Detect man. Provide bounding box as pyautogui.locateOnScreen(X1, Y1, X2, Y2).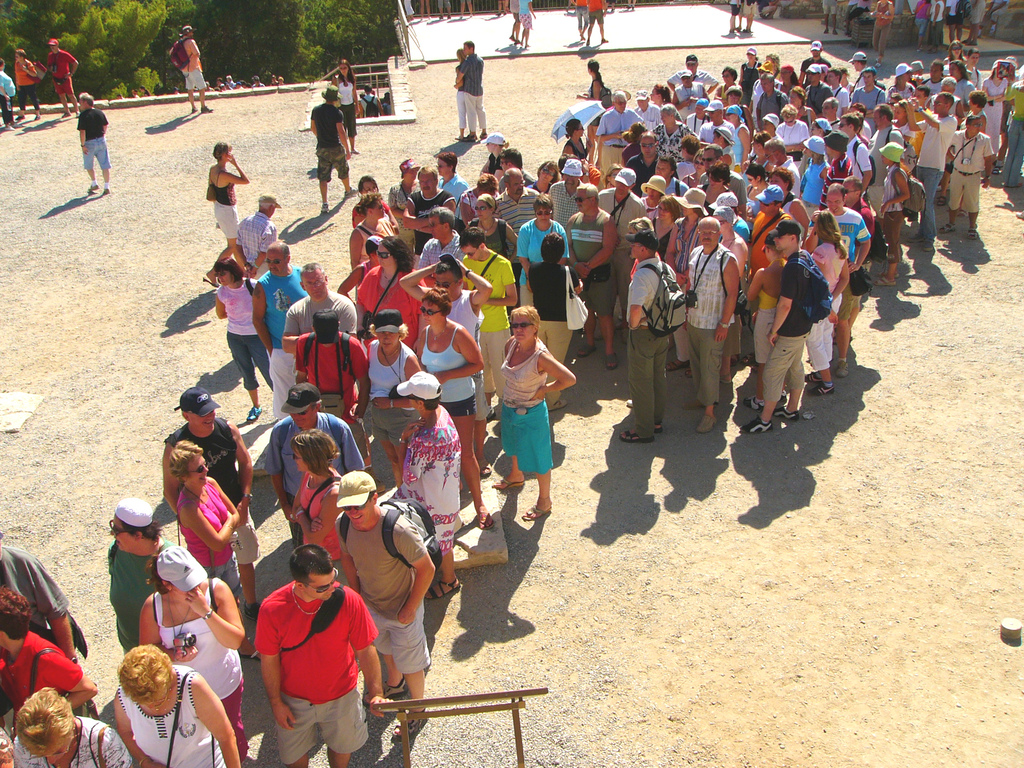
pyautogui.locateOnScreen(697, 148, 745, 206).
